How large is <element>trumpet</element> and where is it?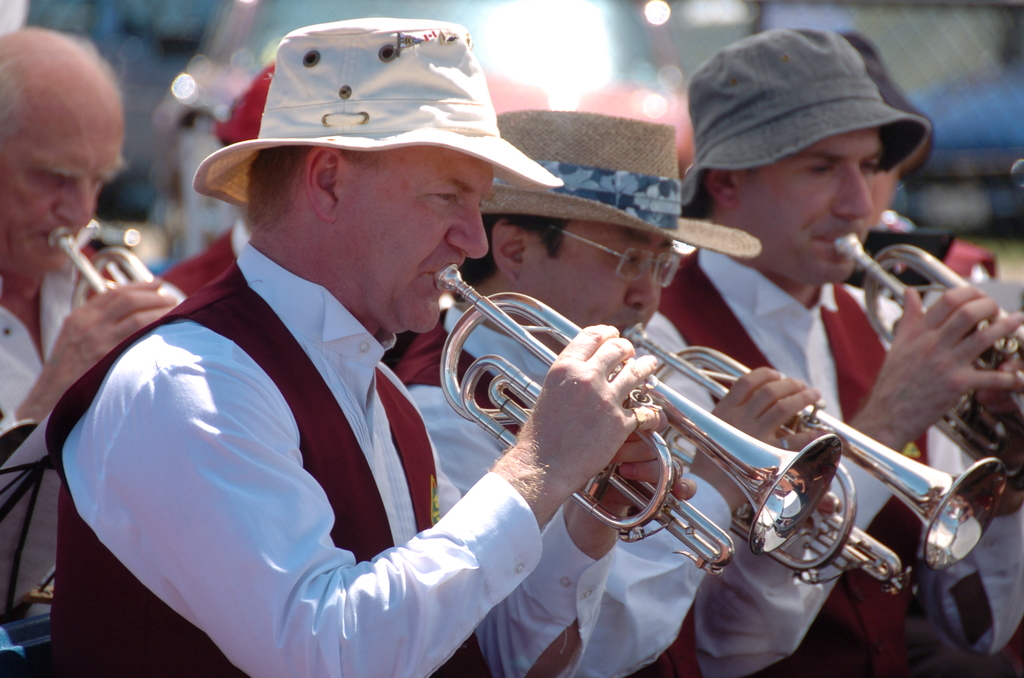
Bounding box: bbox=[437, 264, 843, 572].
